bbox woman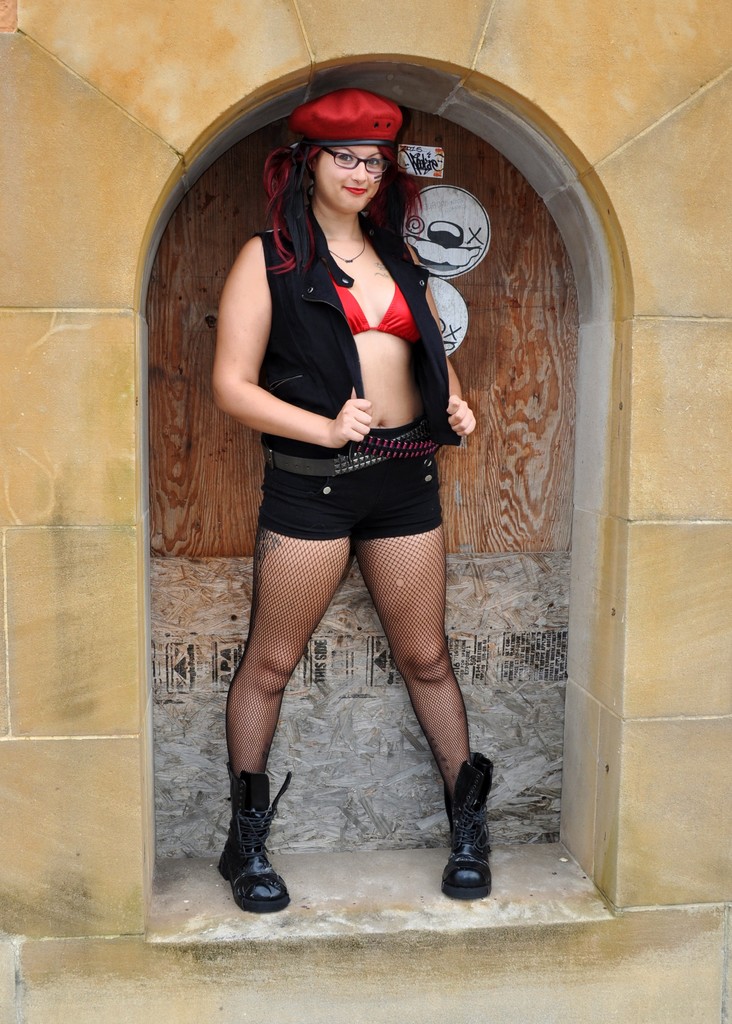
locate(220, 92, 498, 909)
